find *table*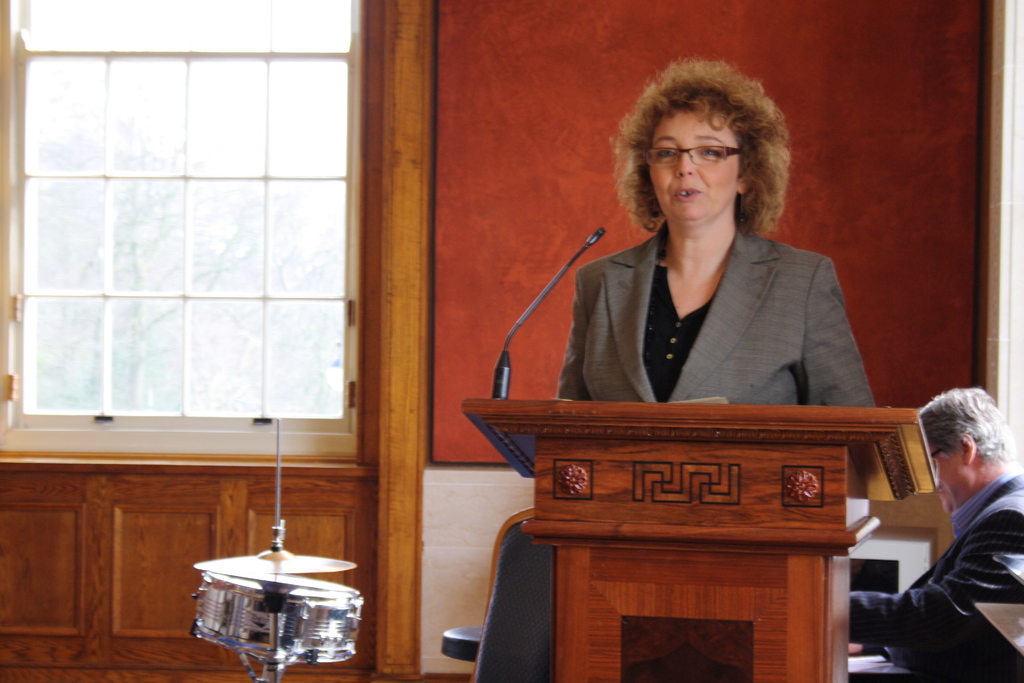
box(332, 336, 924, 673)
